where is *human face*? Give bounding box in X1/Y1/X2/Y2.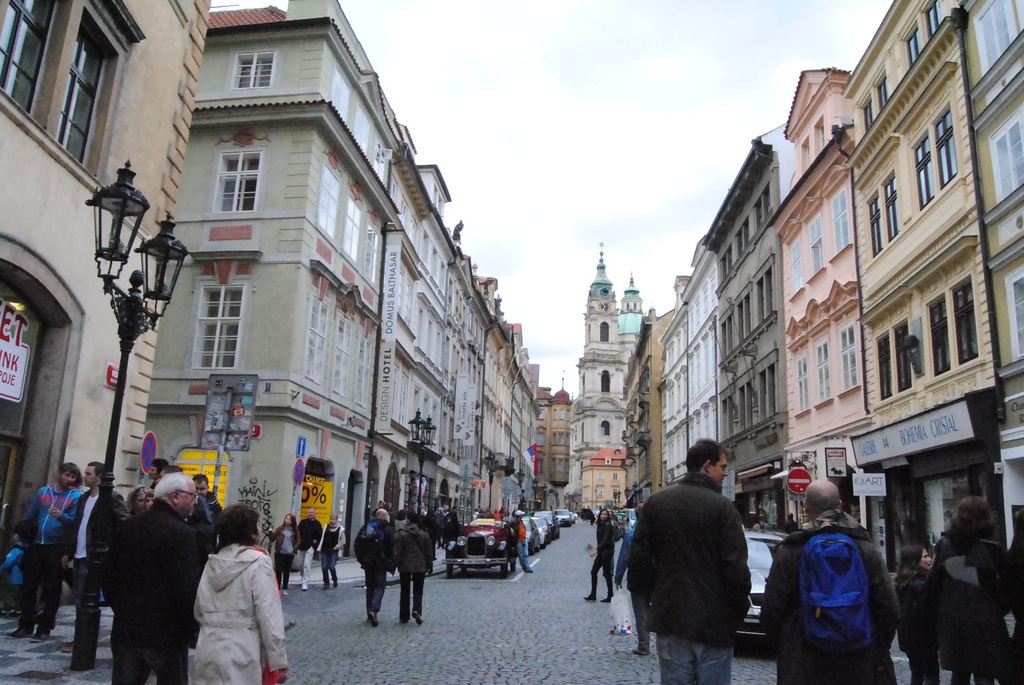
83/462/96/489.
